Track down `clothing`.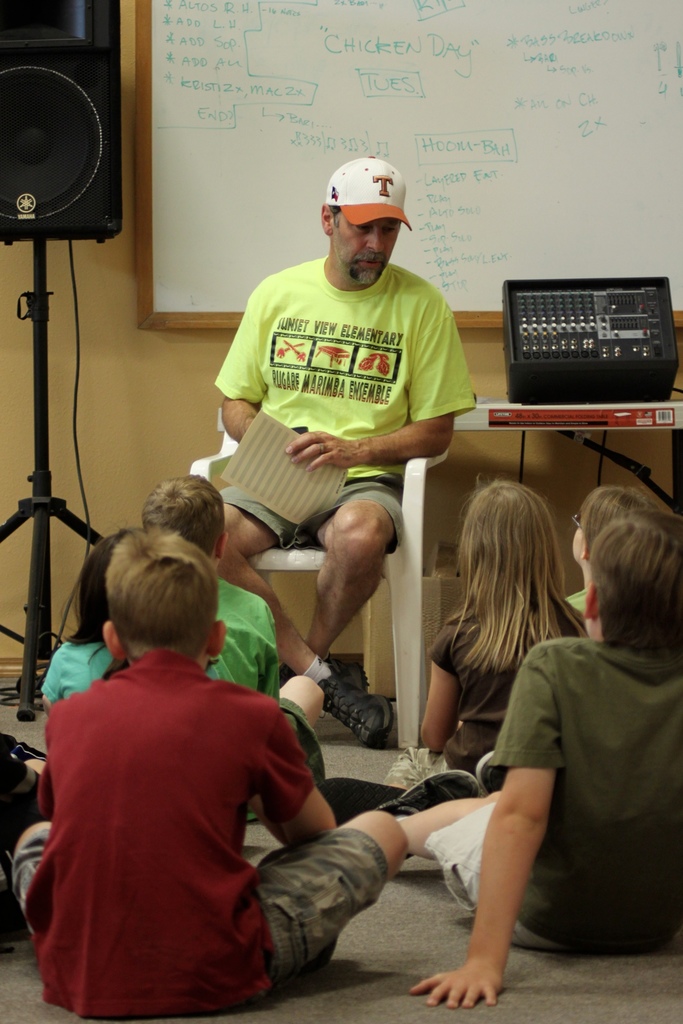
Tracked to [left=420, top=639, right=682, bottom=956].
